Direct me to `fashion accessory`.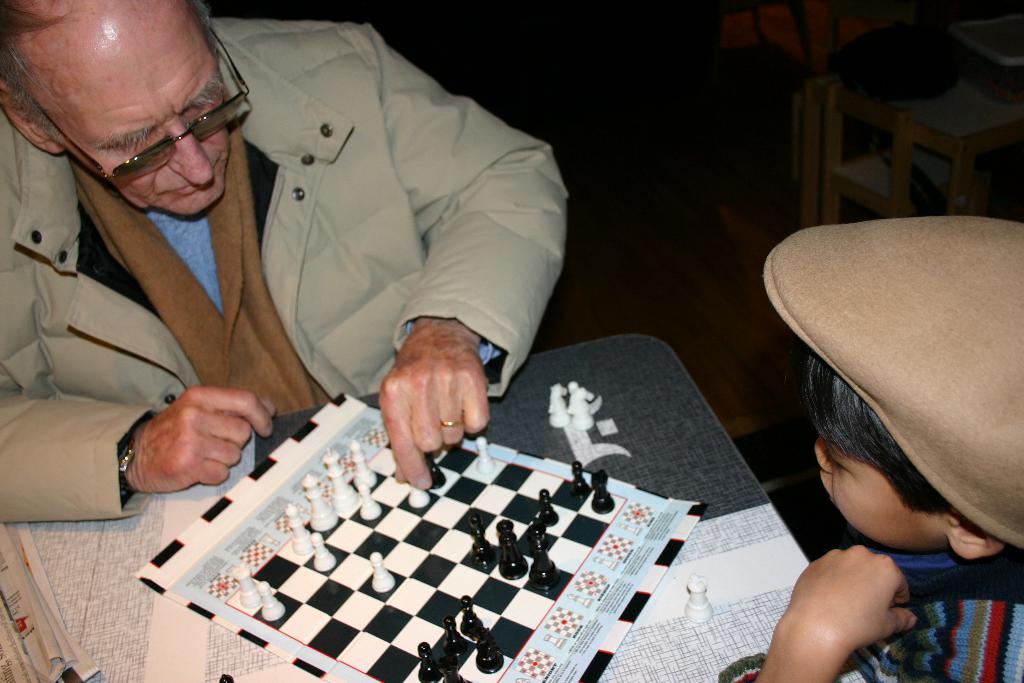
Direction: region(117, 431, 136, 493).
